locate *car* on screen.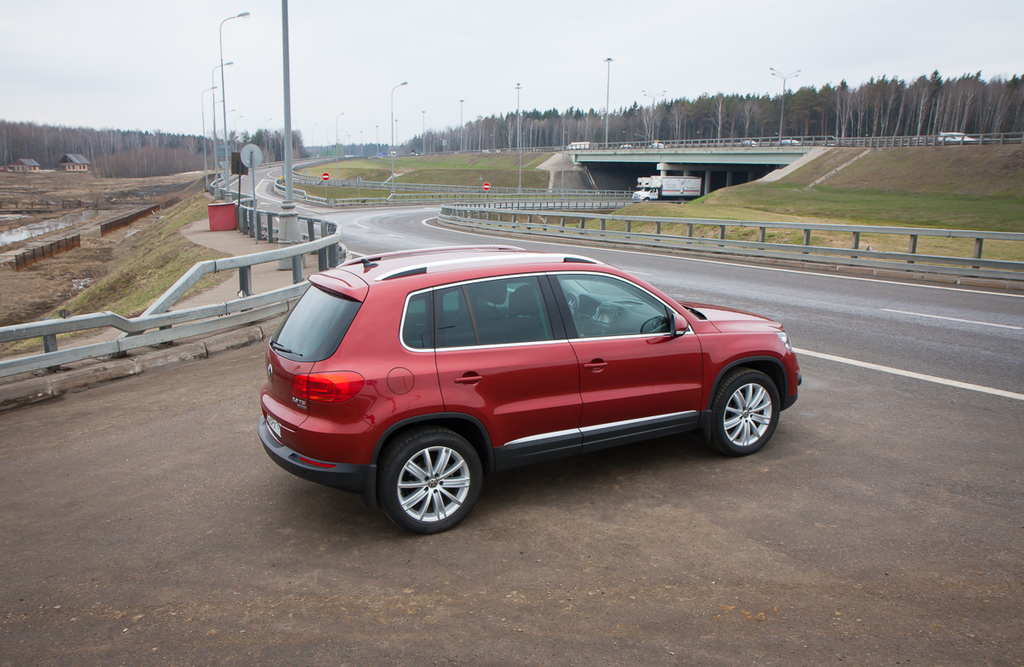
On screen at bbox=(937, 129, 976, 146).
